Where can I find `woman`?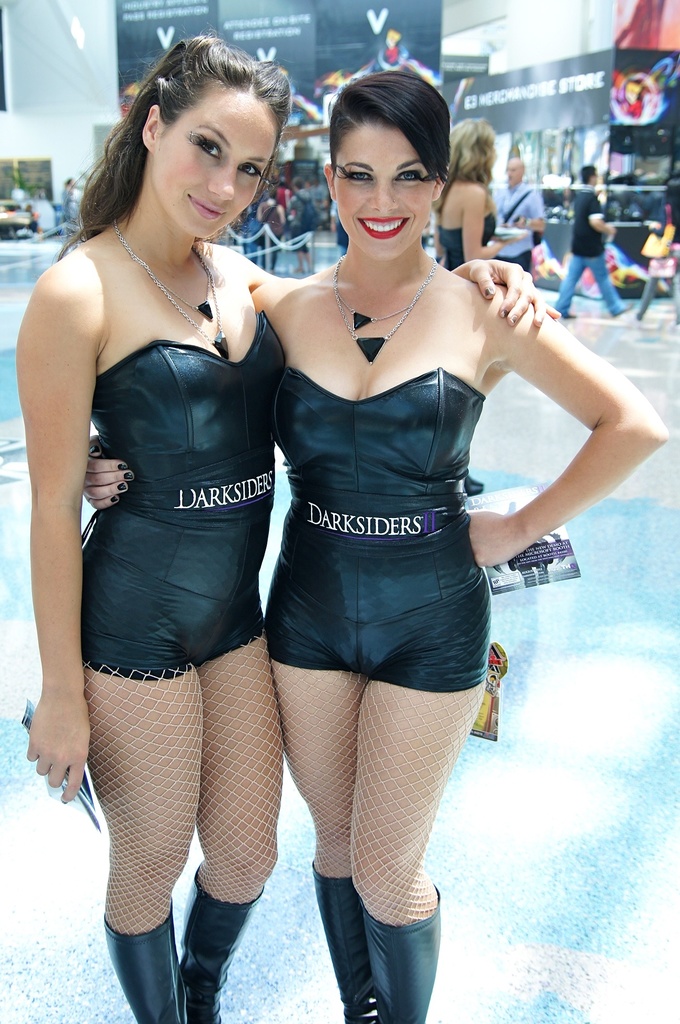
You can find it at (632,171,679,323).
